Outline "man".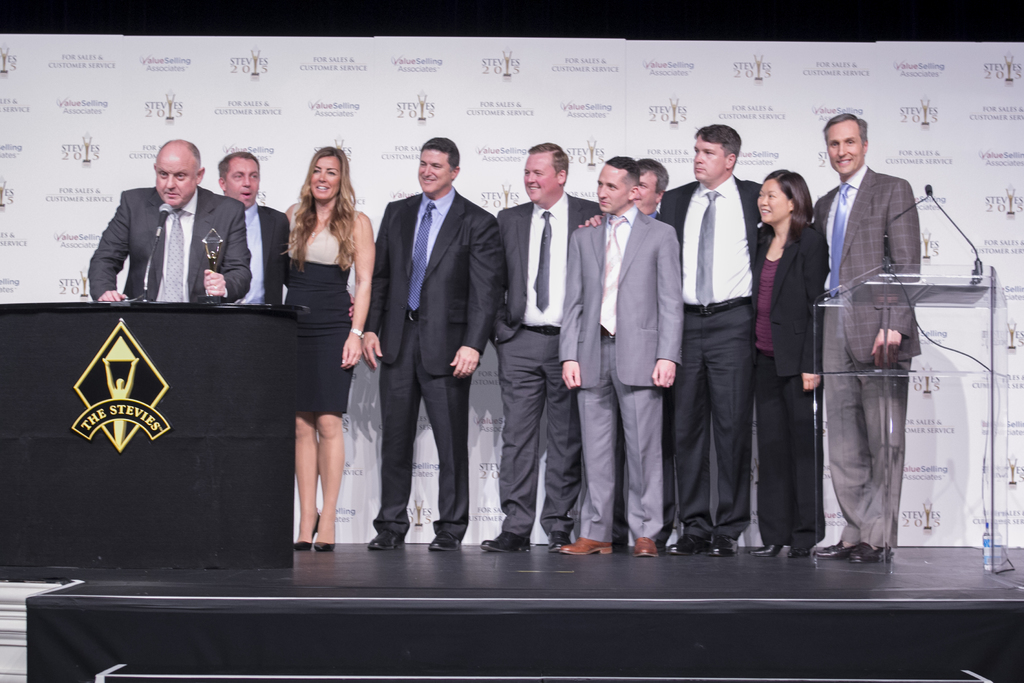
Outline: 809, 117, 920, 565.
